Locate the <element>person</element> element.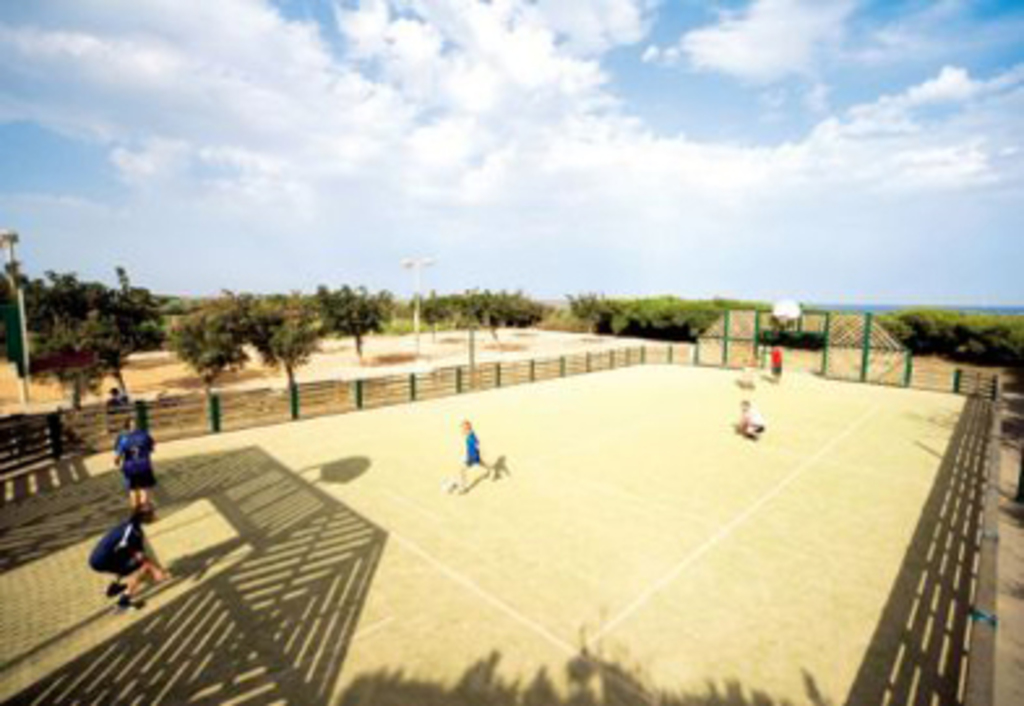
Element bbox: 737:399:766:443.
